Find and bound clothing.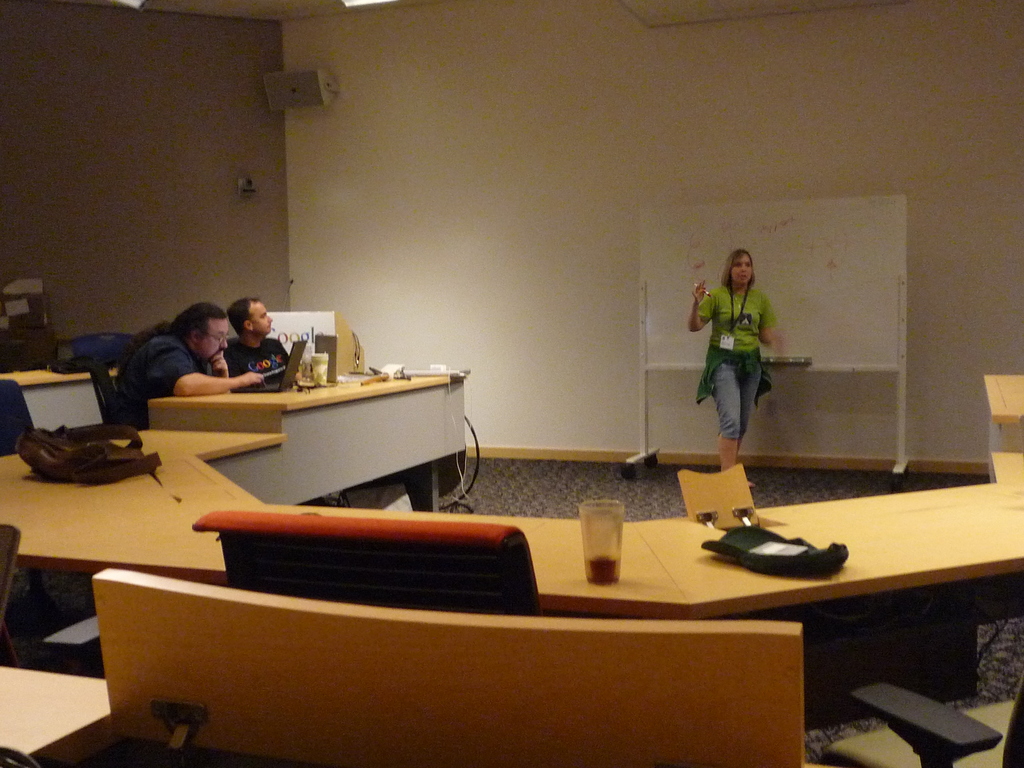
Bound: 117,332,203,426.
